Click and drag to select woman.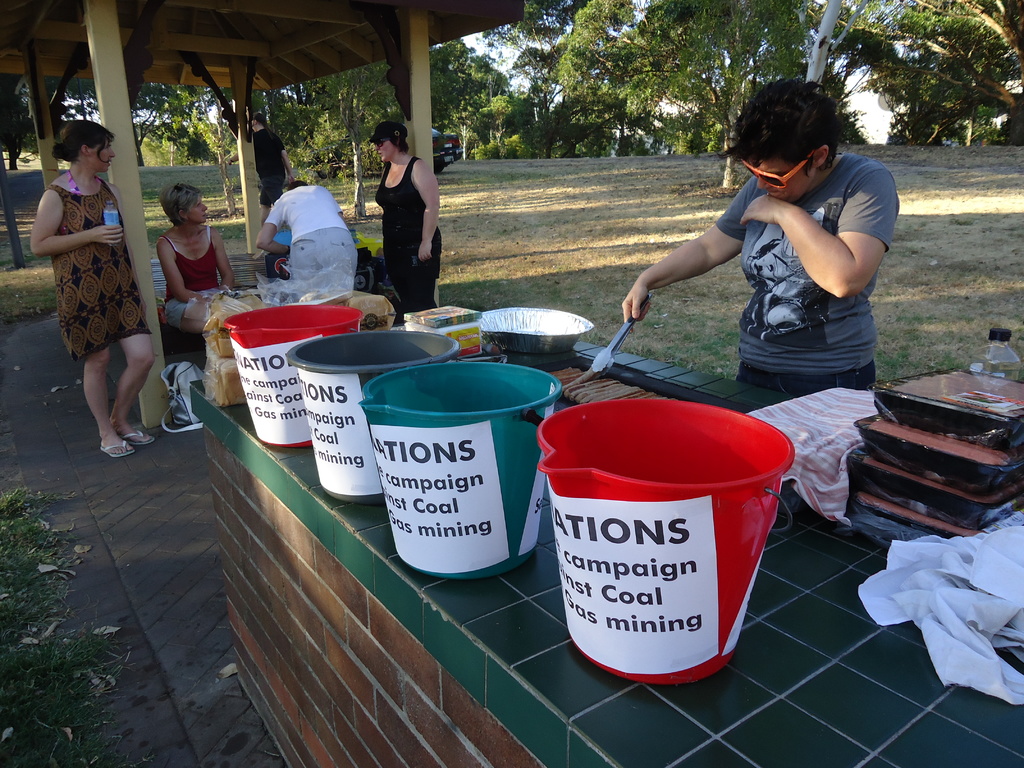
Selection: x1=161 y1=182 x2=254 y2=339.
